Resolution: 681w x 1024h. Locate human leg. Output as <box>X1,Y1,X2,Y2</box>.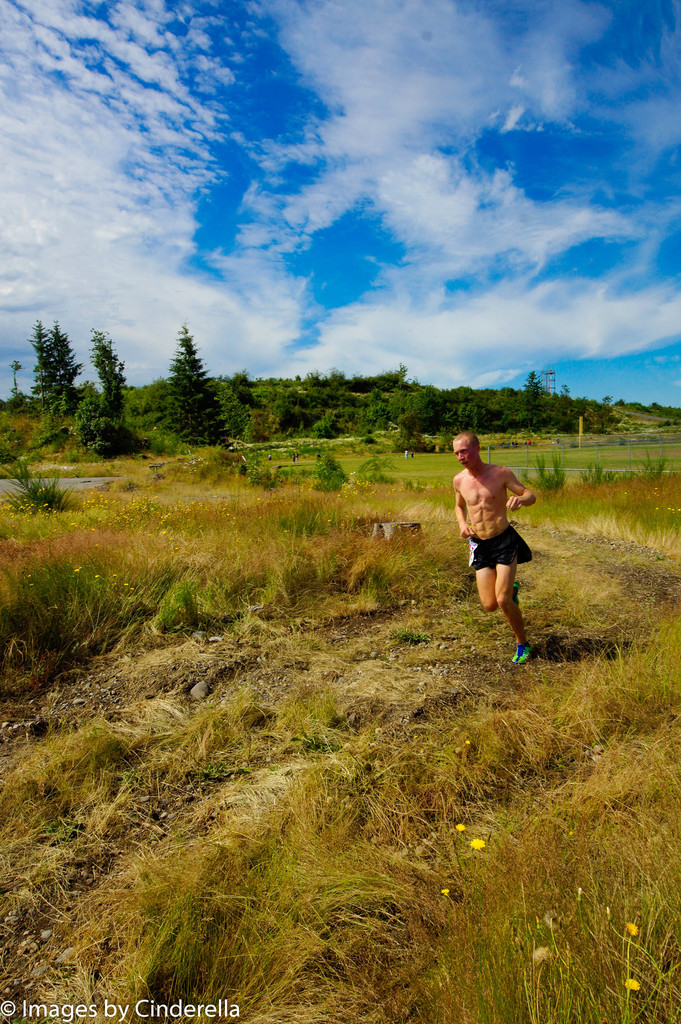
<box>468,536,534,669</box>.
